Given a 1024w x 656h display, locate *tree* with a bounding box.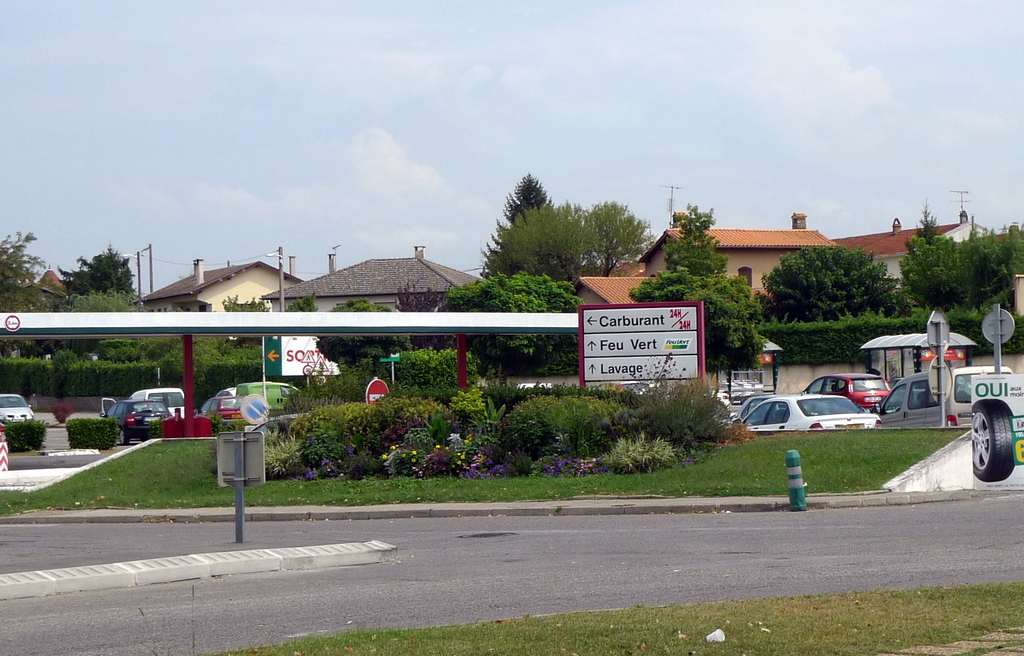
Located: pyautogui.locateOnScreen(660, 199, 731, 279).
